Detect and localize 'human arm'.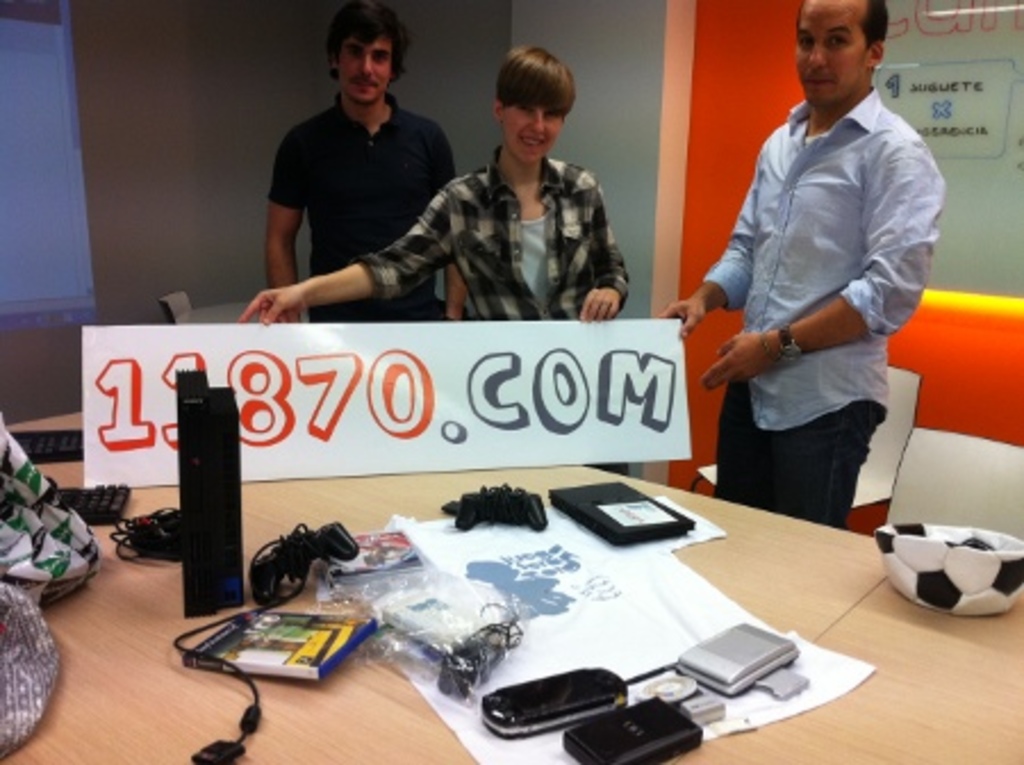
Localized at <bbox>246, 162, 316, 275</bbox>.
